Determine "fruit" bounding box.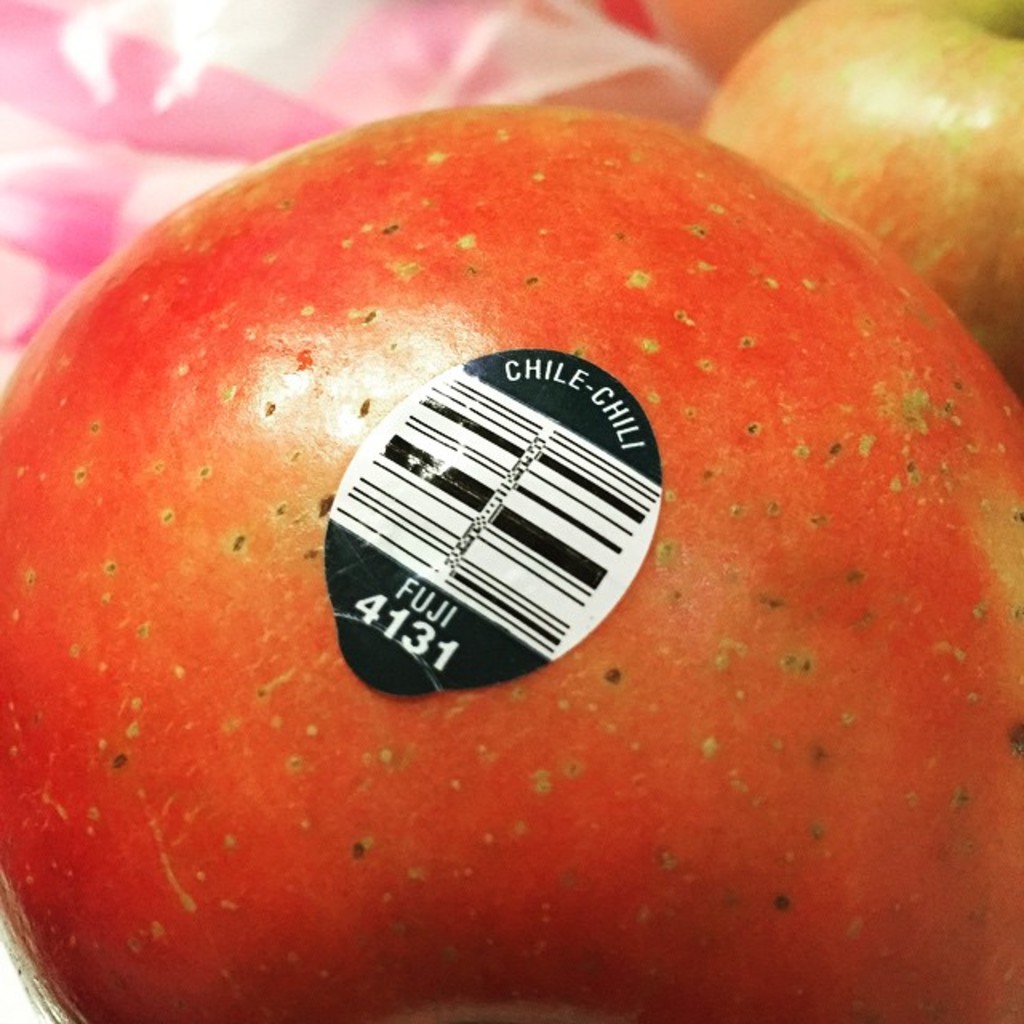
Determined: rect(696, 0, 1022, 390).
